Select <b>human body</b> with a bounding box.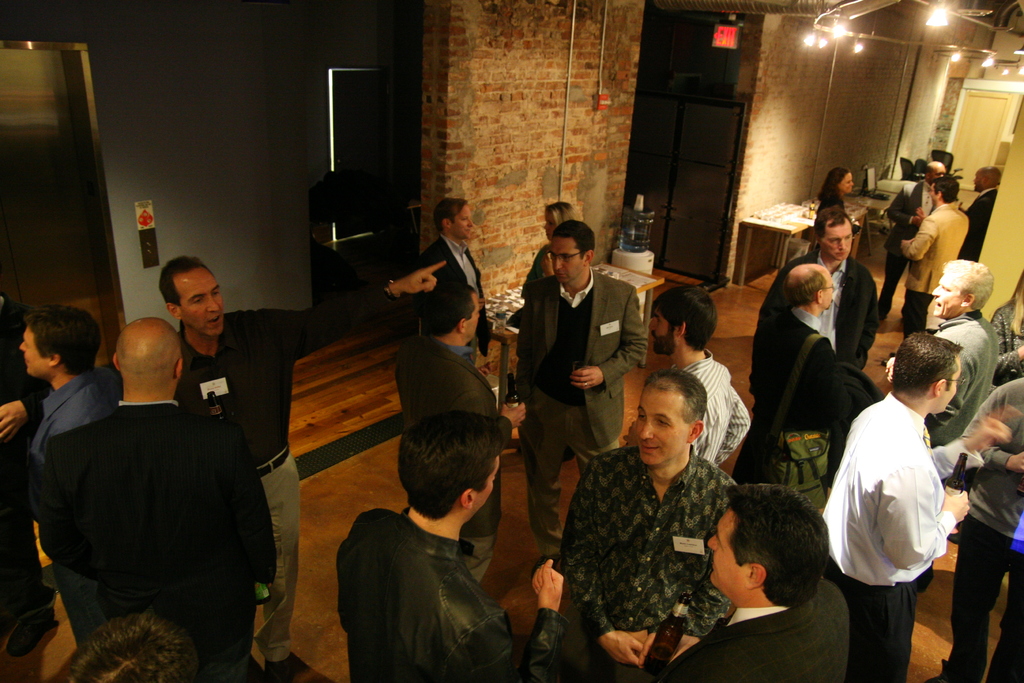
select_region(936, 379, 1023, 682).
